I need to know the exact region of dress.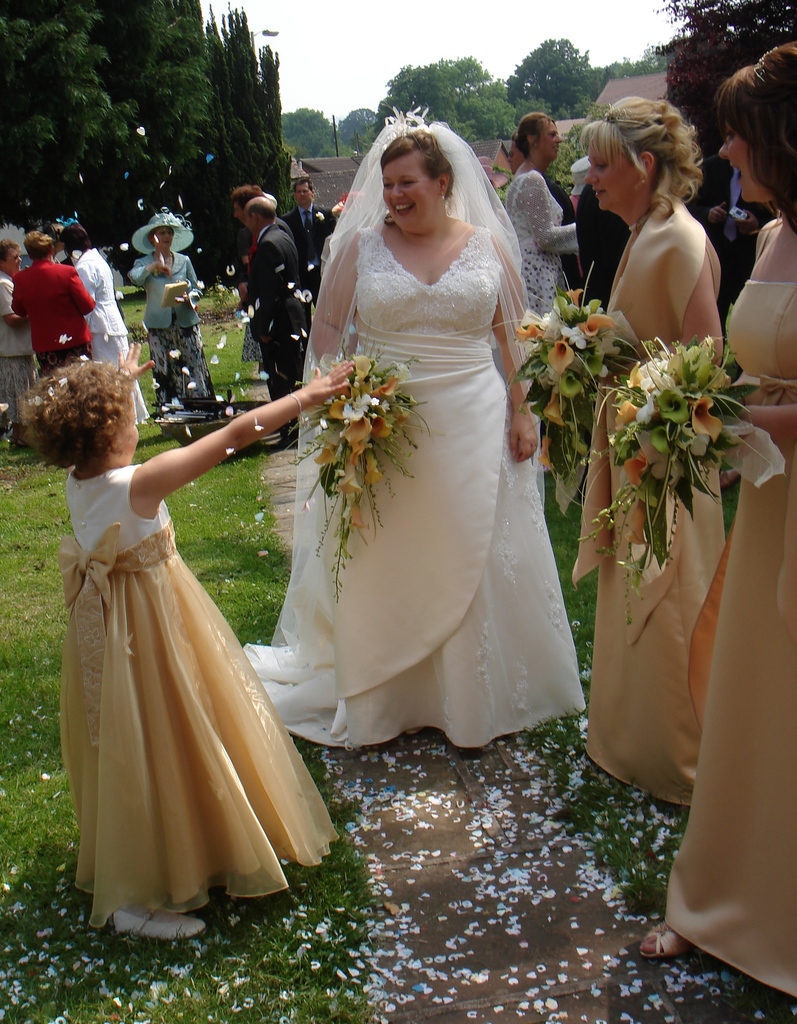
Region: 584, 281, 730, 804.
